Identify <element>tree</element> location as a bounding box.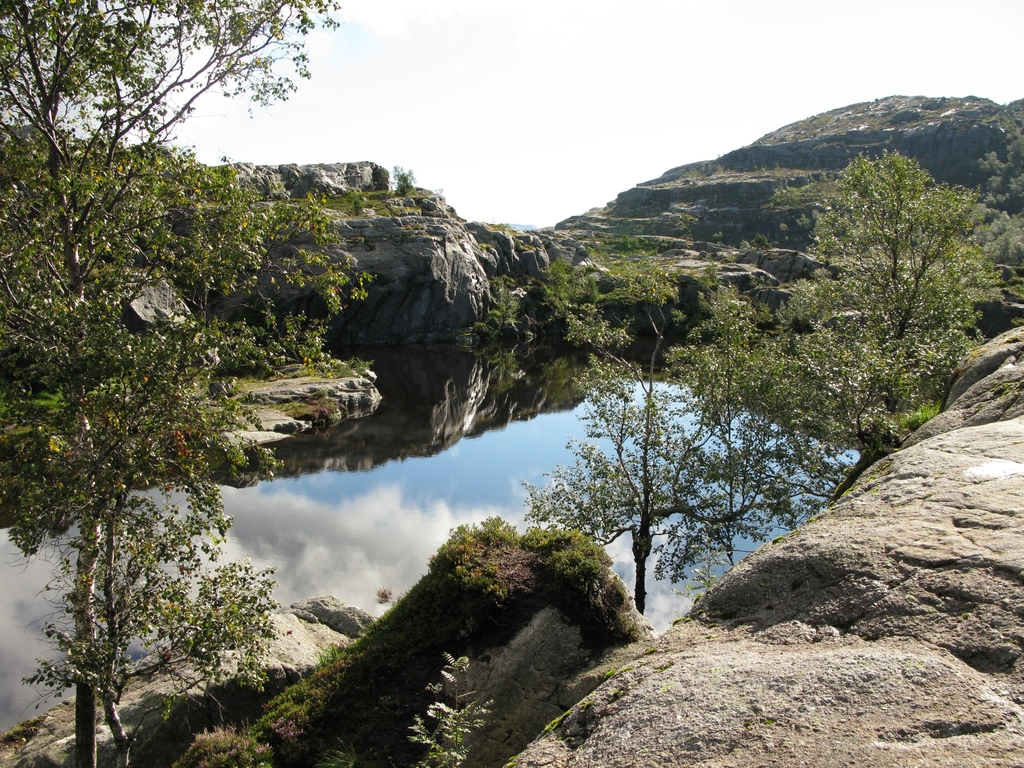
l=808, t=133, r=988, b=394.
